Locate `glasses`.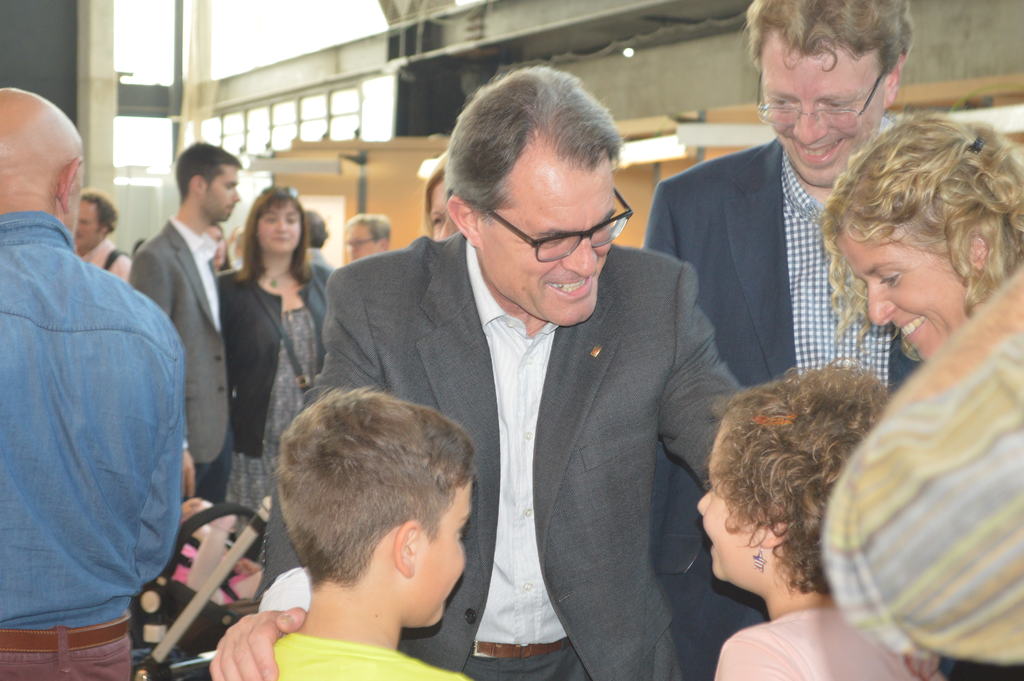
Bounding box: select_region(754, 60, 889, 128).
